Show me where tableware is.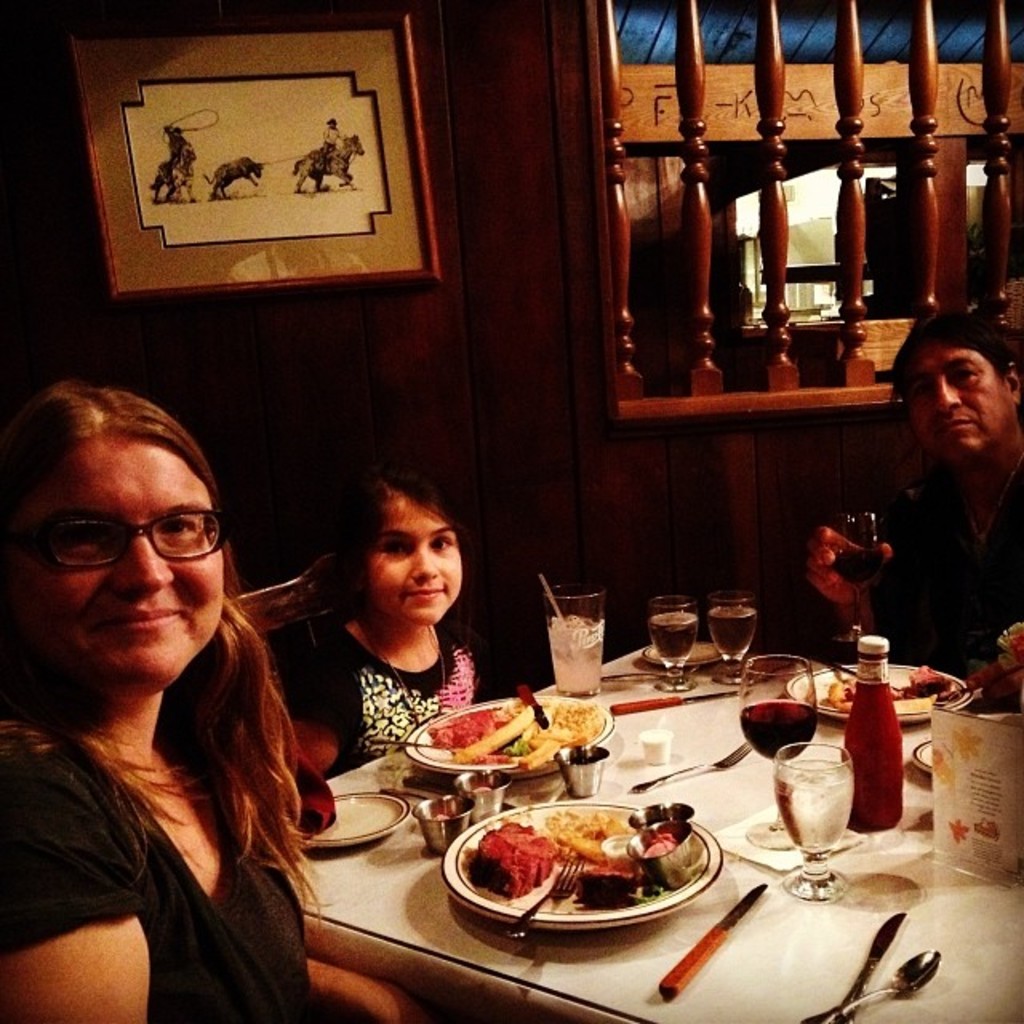
tableware is at <box>710,595,758,685</box>.
